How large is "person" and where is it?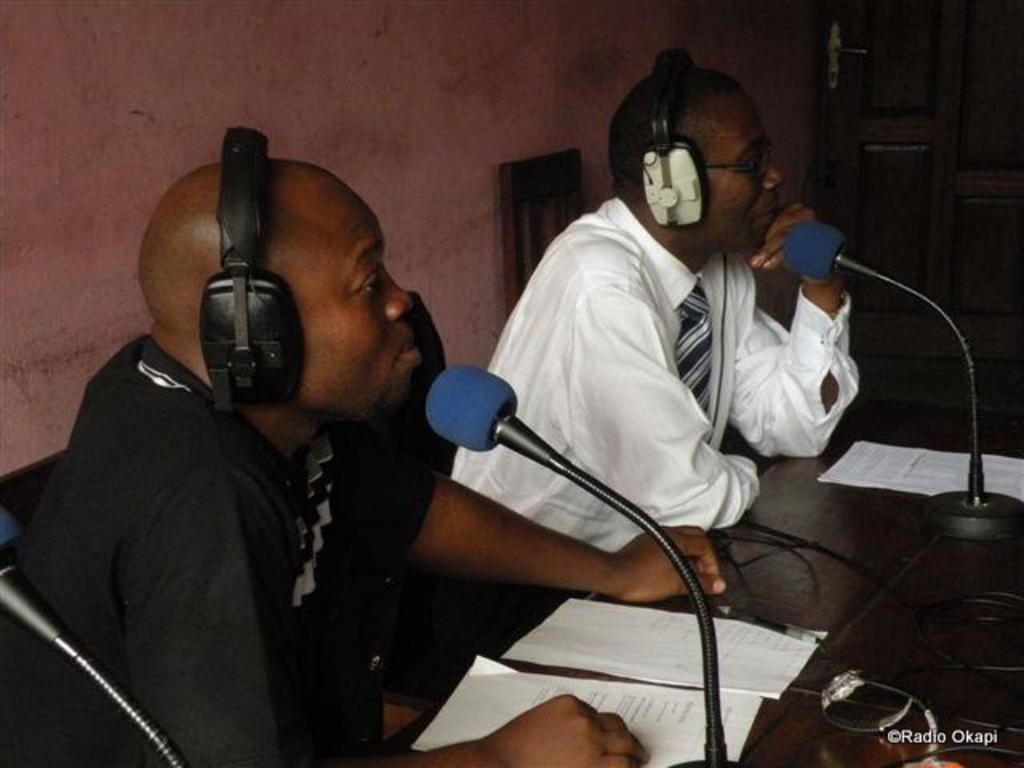
Bounding box: pyautogui.locateOnScreen(8, 160, 643, 766).
